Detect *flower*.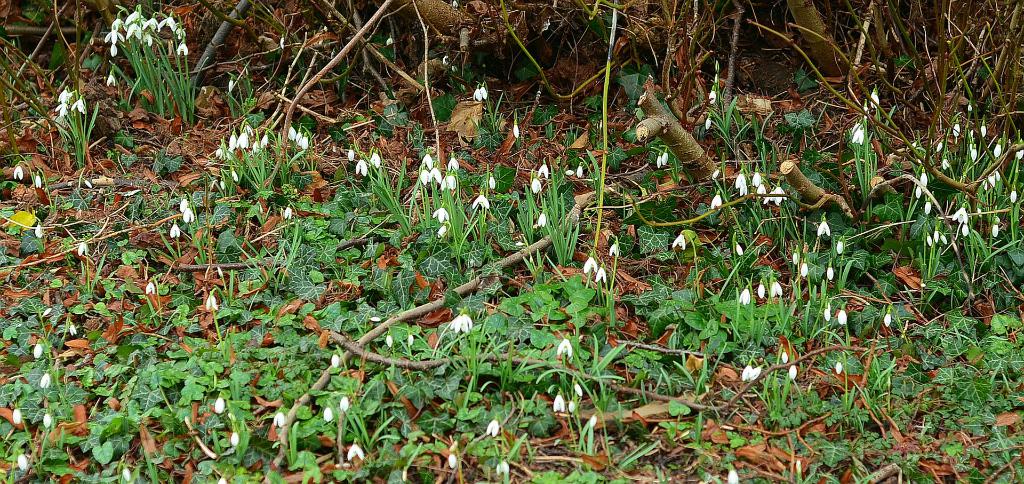
Detected at [x1=34, y1=223, x2=42, y2=237].
